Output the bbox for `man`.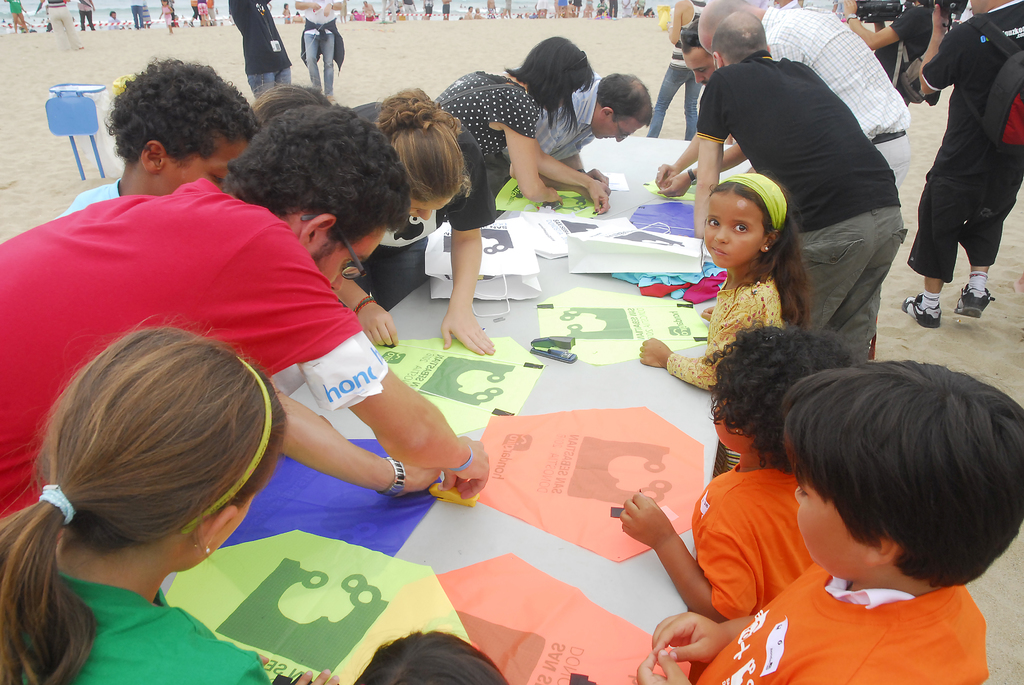
x1=698 y1=0 x2=911 y2=192.
